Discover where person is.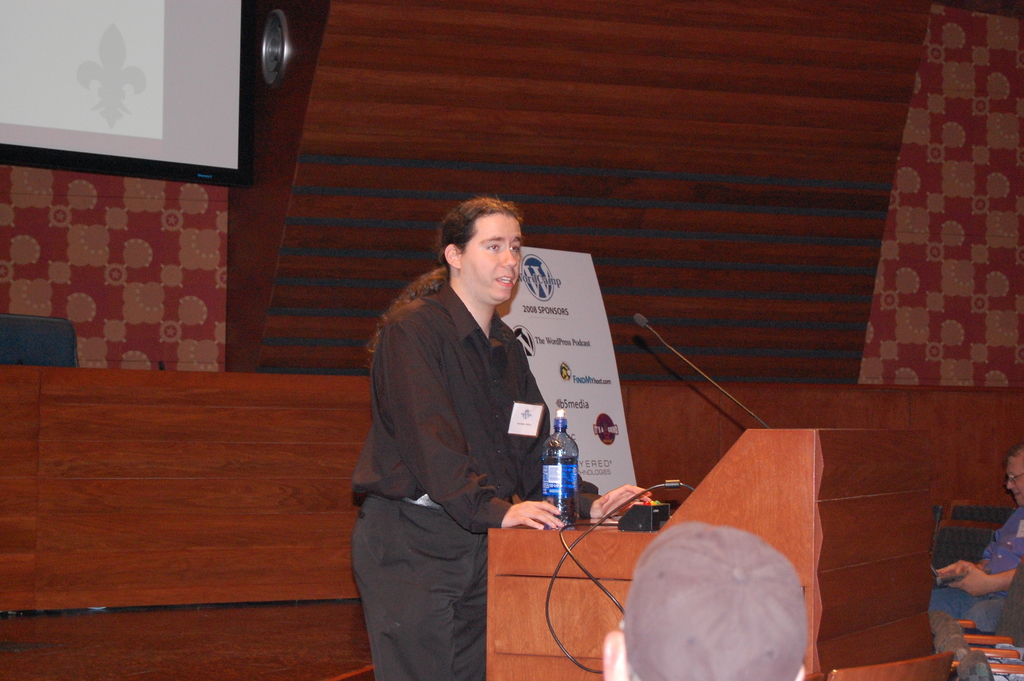
Discovered at [left=353, top=201, right=650, bottom=680].
